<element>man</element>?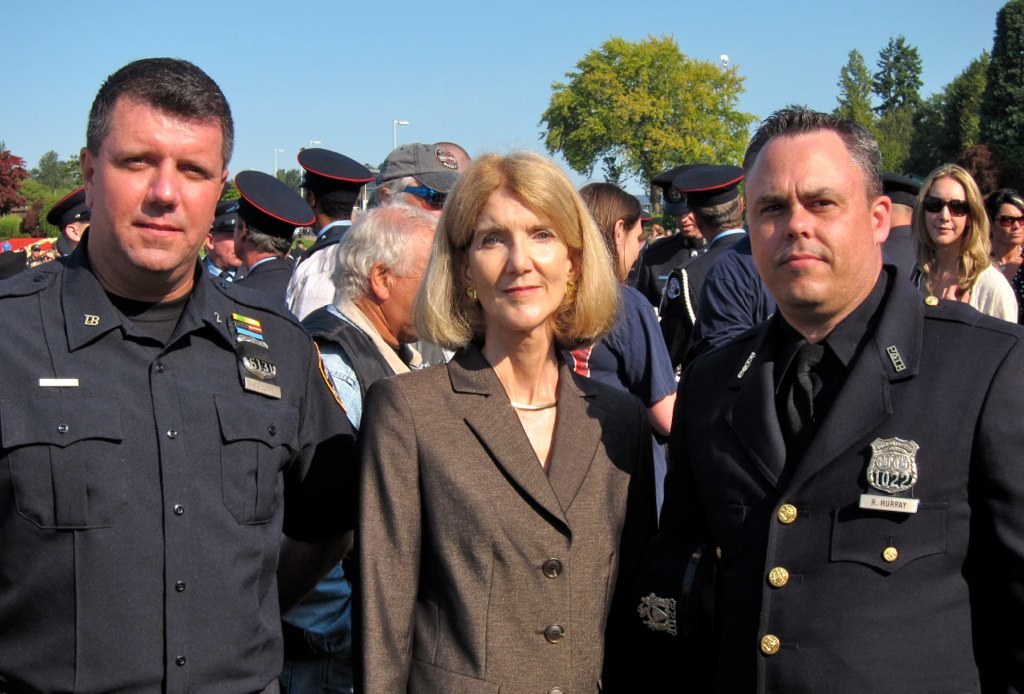
bbox=(632, 164, 710, 313)
